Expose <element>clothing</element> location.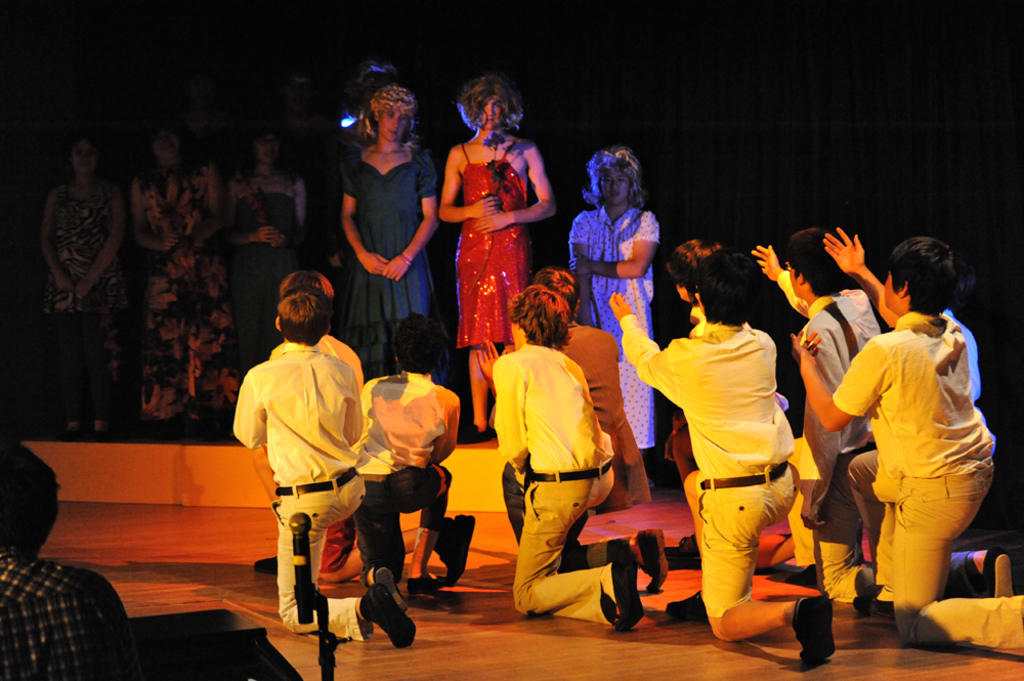
Exposed at <bbox>46, 179, 126, 315</bbox>.
